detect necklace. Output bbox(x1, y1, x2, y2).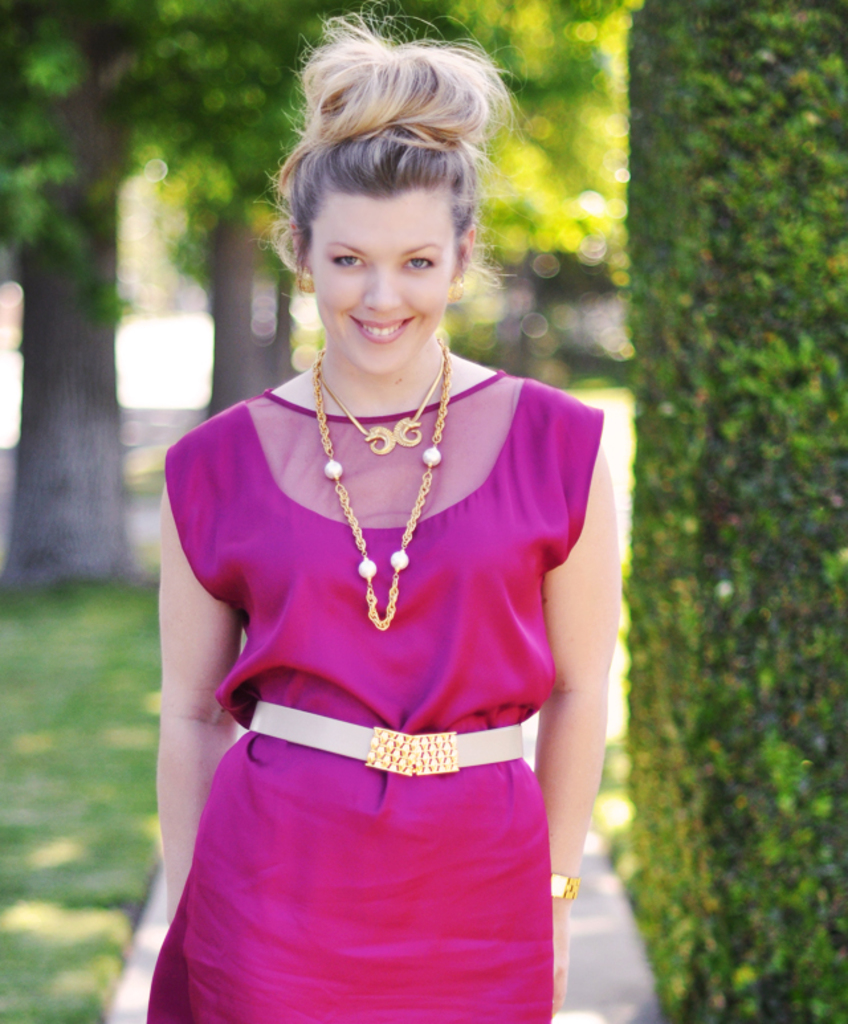
bbox(285, 366, 478, 615).
